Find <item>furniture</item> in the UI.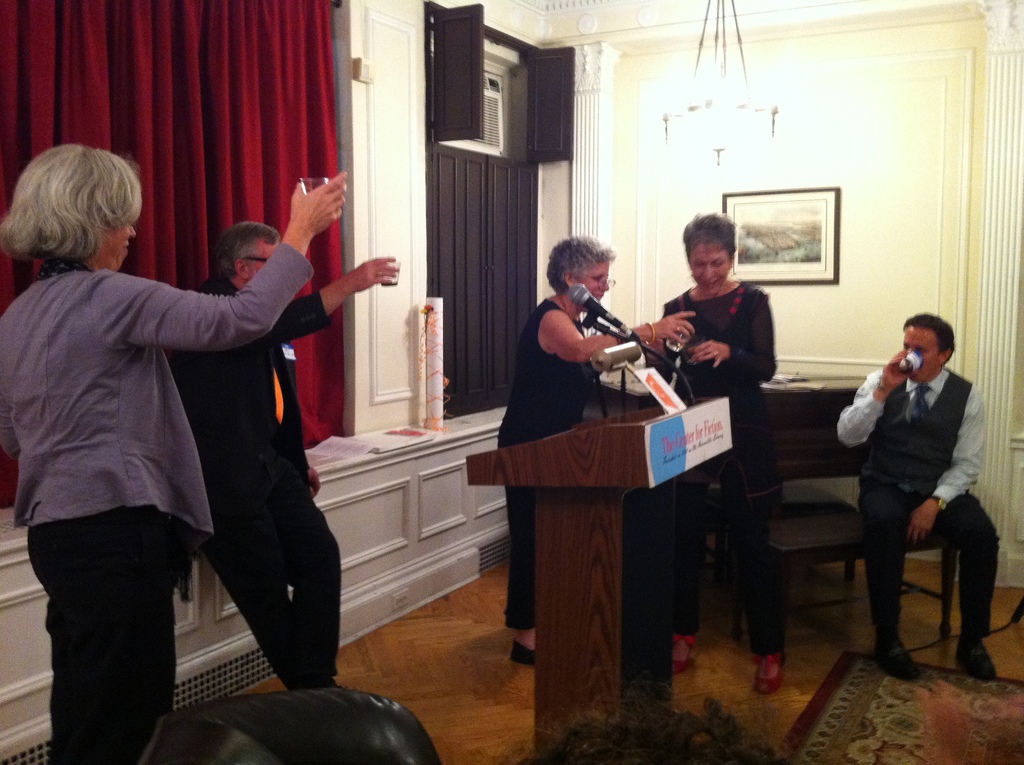
UI element at left=464, top=395, right=734, bottom=757.
